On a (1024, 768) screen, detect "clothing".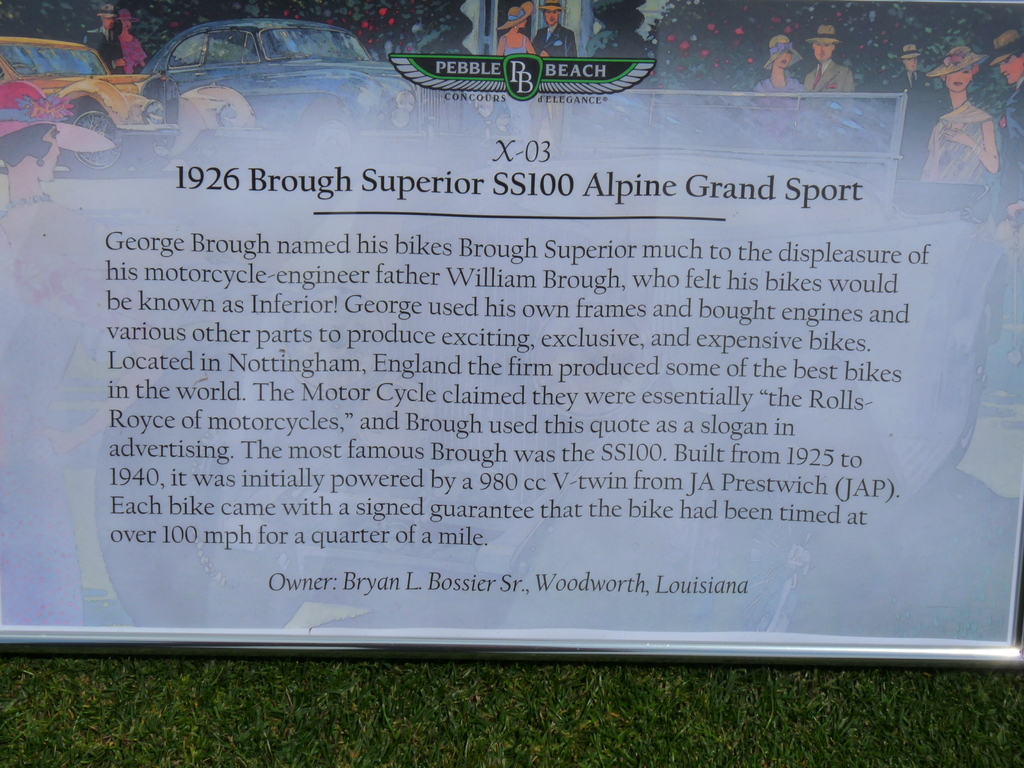
[x1=1000, y1=68, x2=1023, y2=141].
